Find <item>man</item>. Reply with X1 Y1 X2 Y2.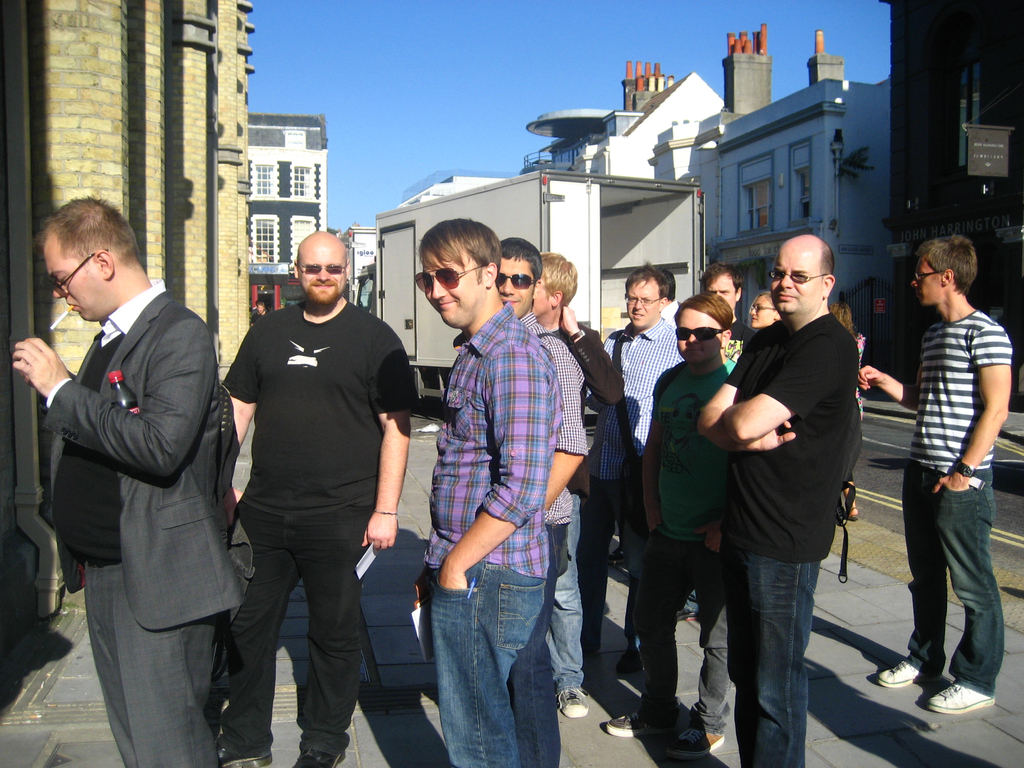
694 262 744 366.
